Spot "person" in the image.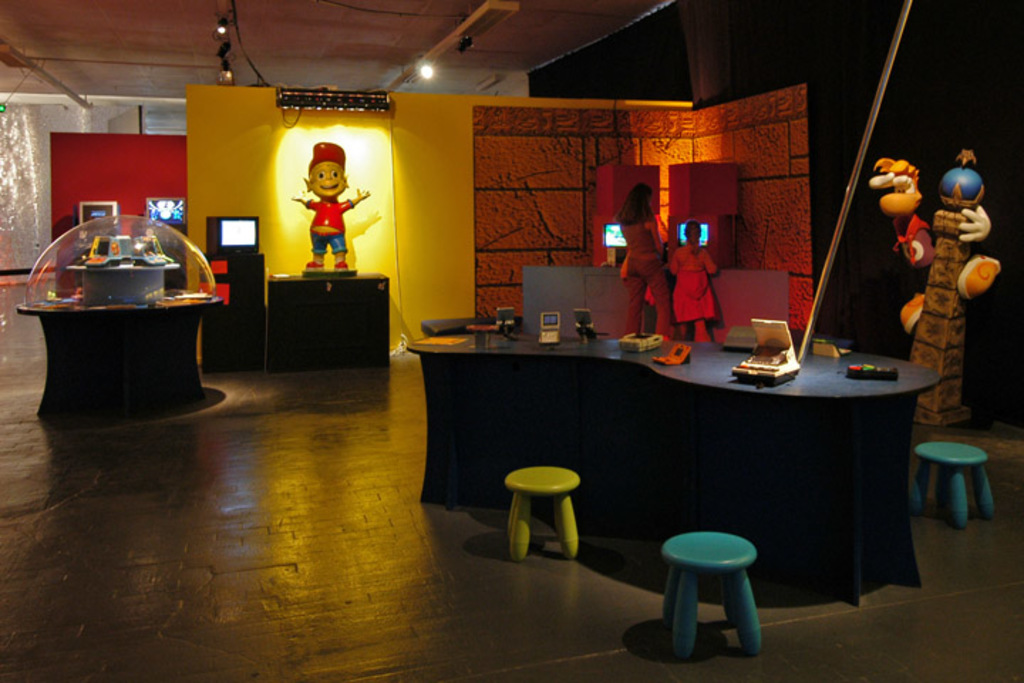
"person" found at l=613, t=166, r=687, b=350.
